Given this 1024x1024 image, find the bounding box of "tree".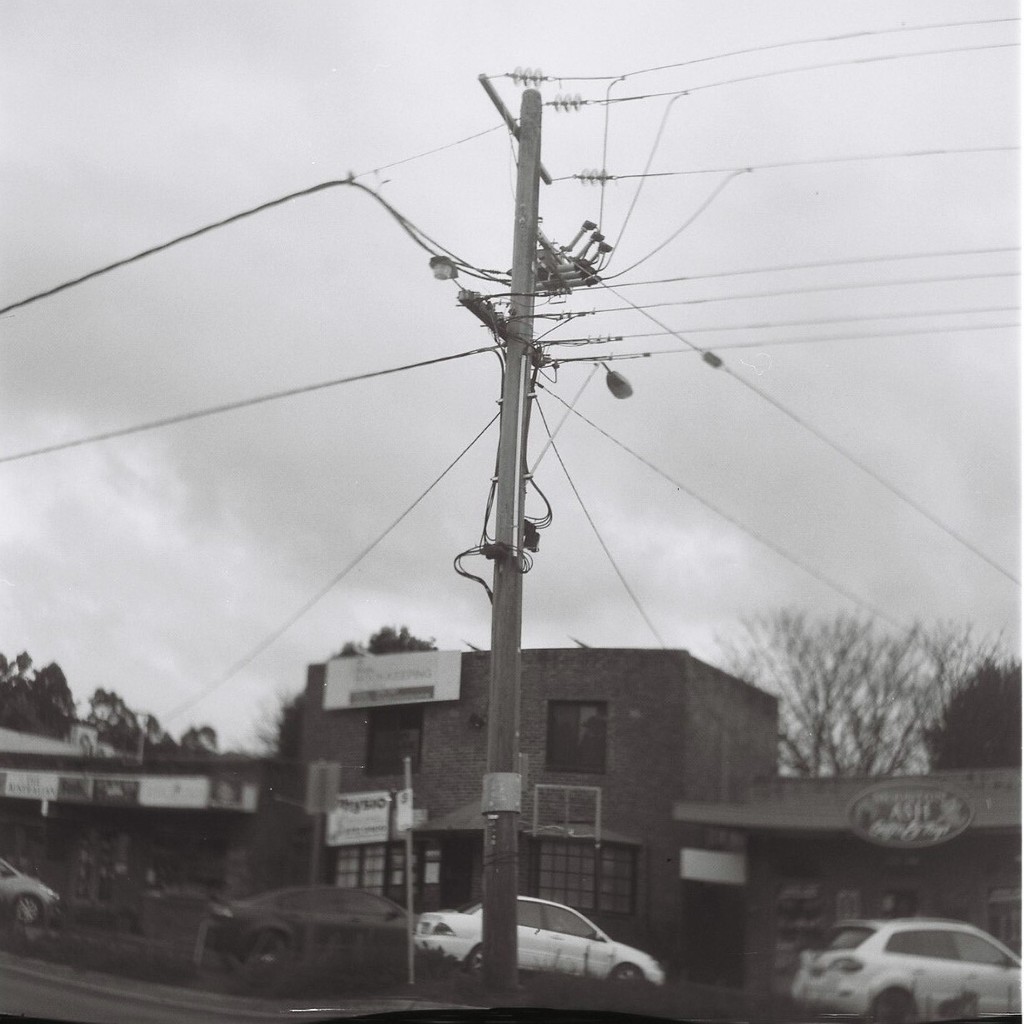
bbox=[0, 649, 220, 763].
